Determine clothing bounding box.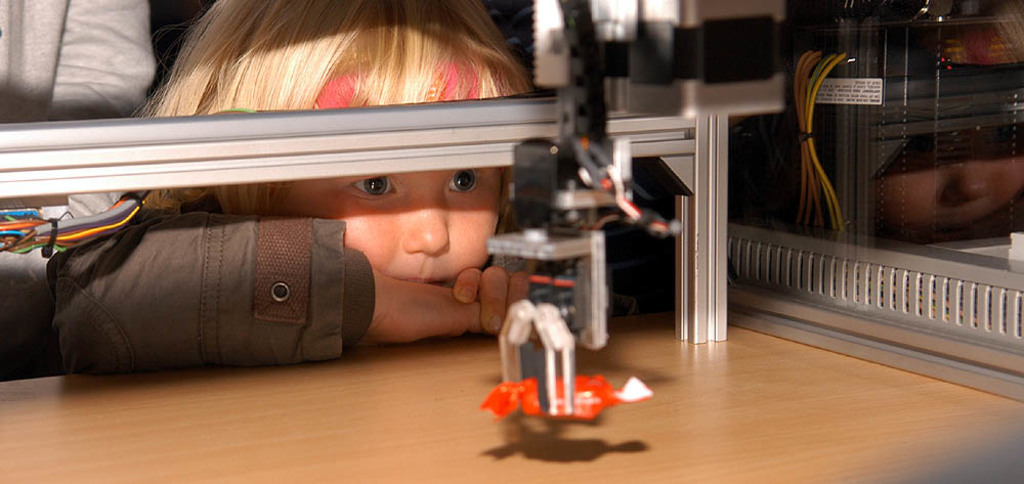
Determined: l=18, t=150, r=583, b=385.
